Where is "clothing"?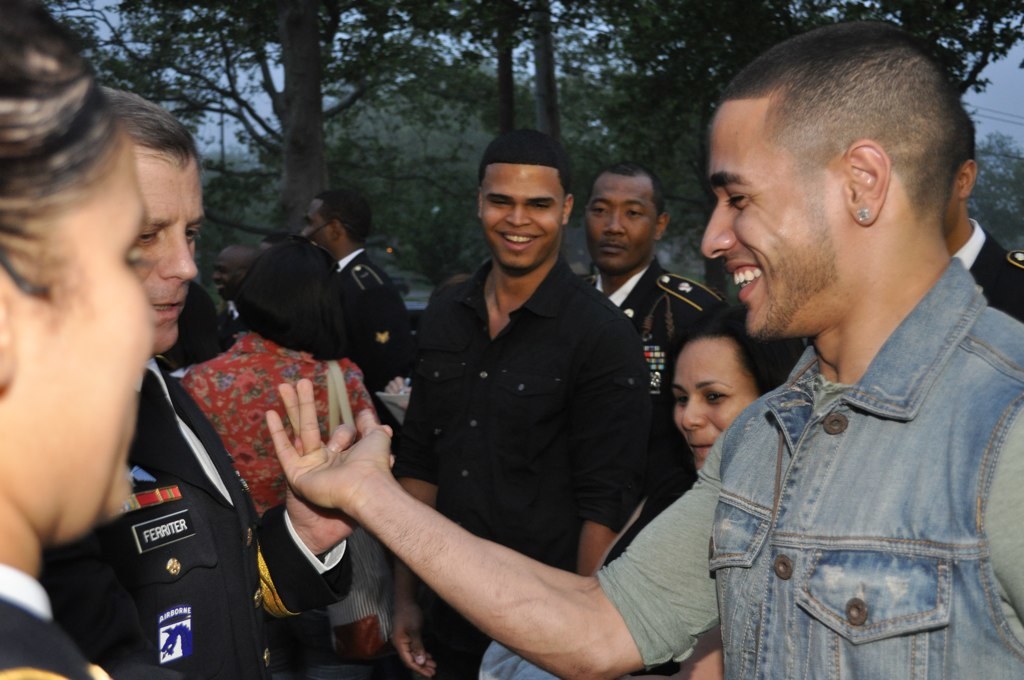
405 259 623 661.
